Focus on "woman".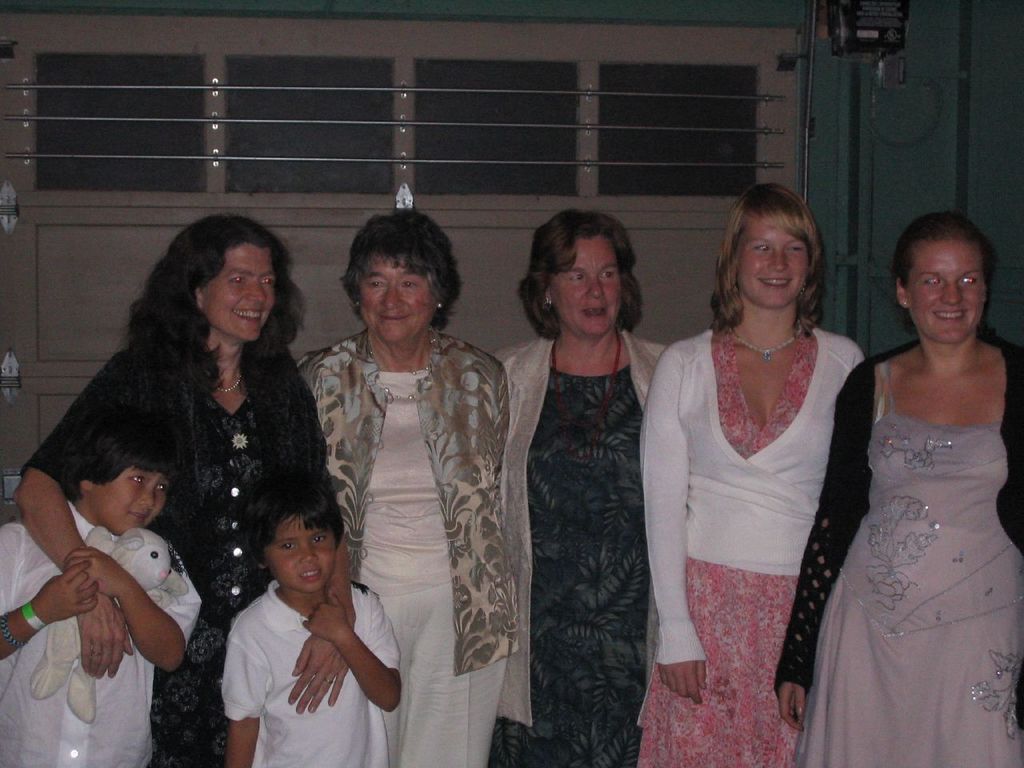
Focused at l=631, t=180, r=865, b=767.
